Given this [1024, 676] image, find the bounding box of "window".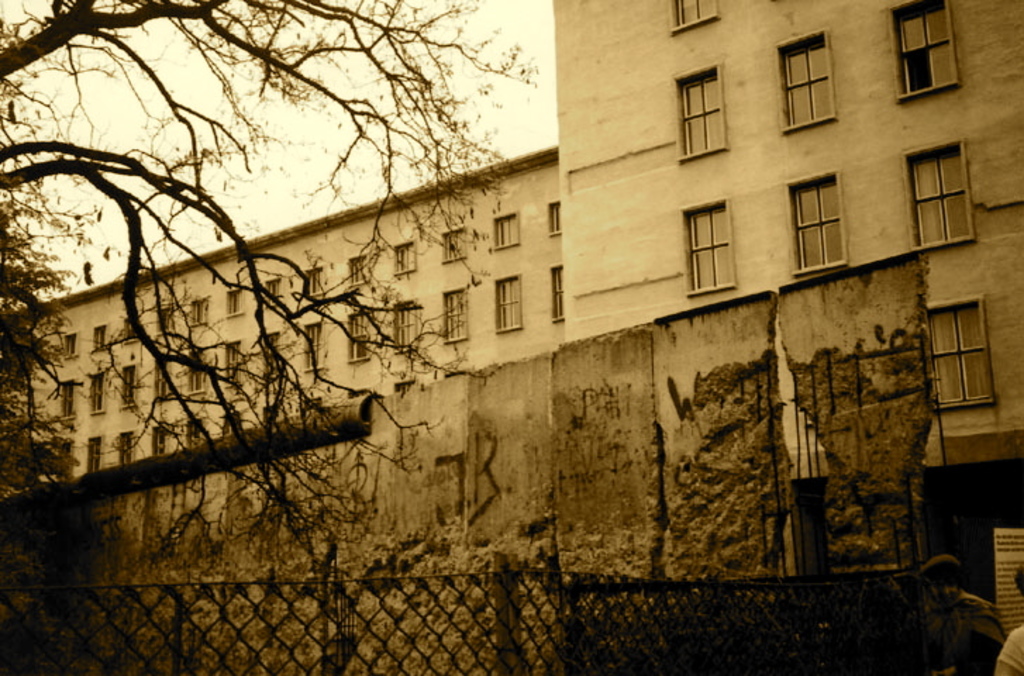
<bbox>665, 61, 737, 177</bbox>.
